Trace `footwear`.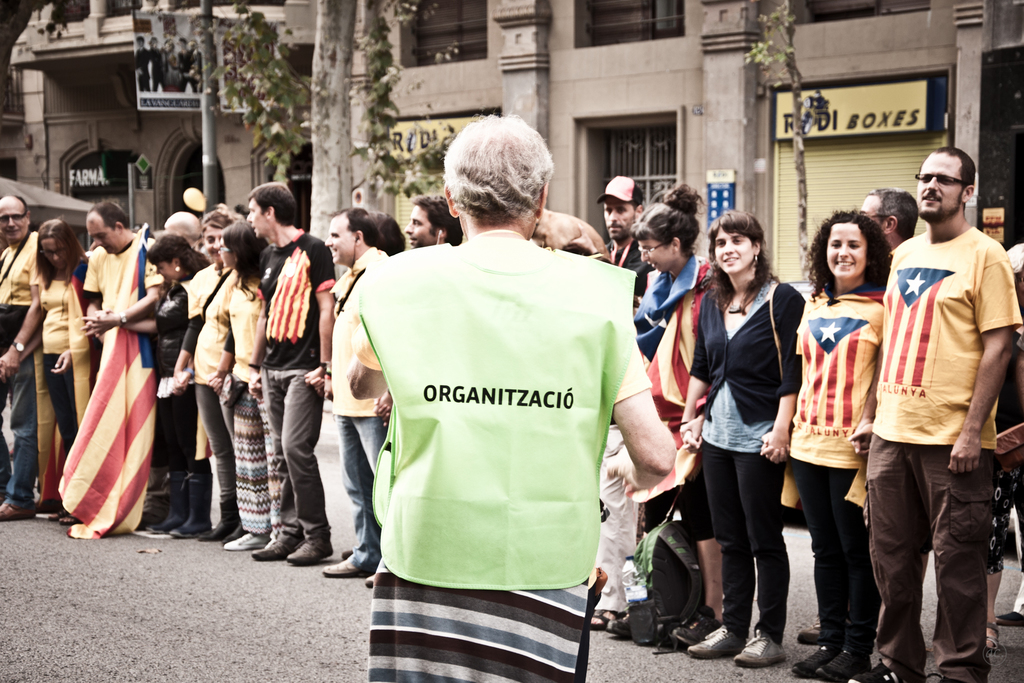
Traced to 368,573,374,589.
